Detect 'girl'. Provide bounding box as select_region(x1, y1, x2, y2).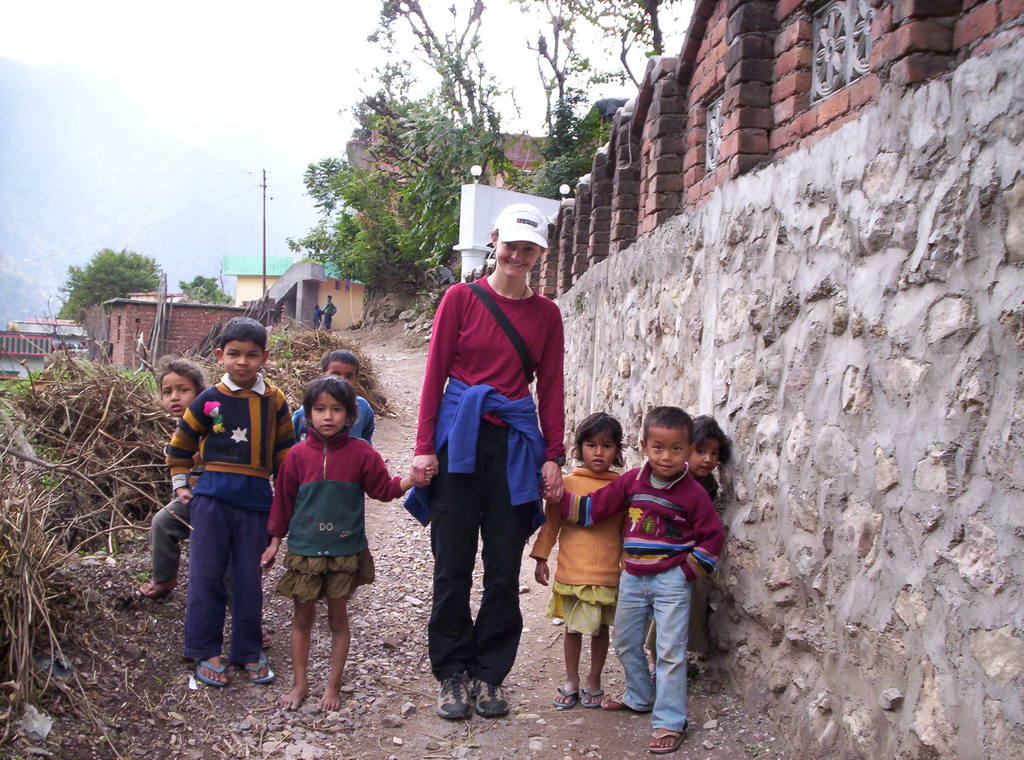
select_region(644, 412, 726, 681).
